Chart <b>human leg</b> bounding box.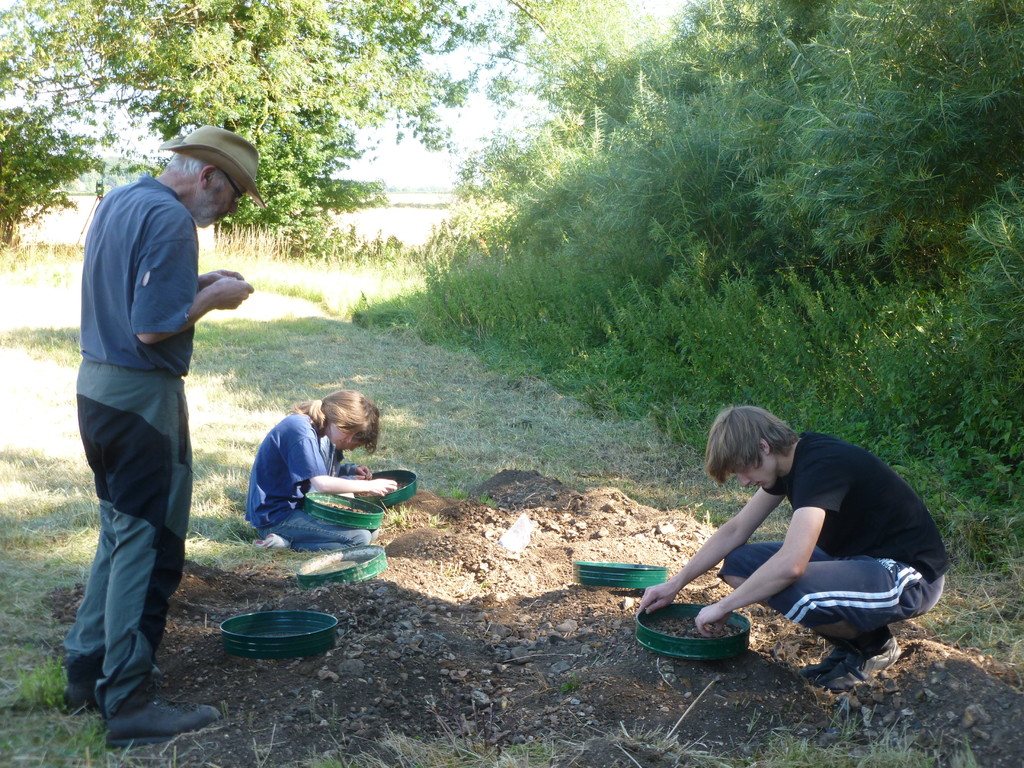
Charted: 84, 367, 216, 746.
